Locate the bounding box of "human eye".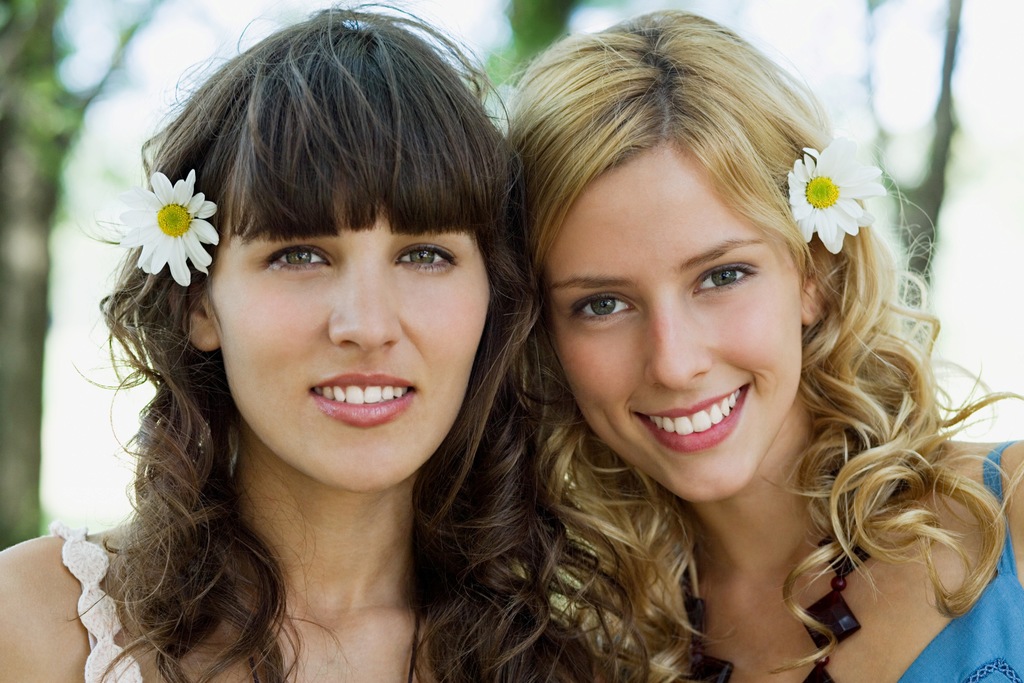
Bounding box: (x1=389, y1=233, x2=465, y2=279).
